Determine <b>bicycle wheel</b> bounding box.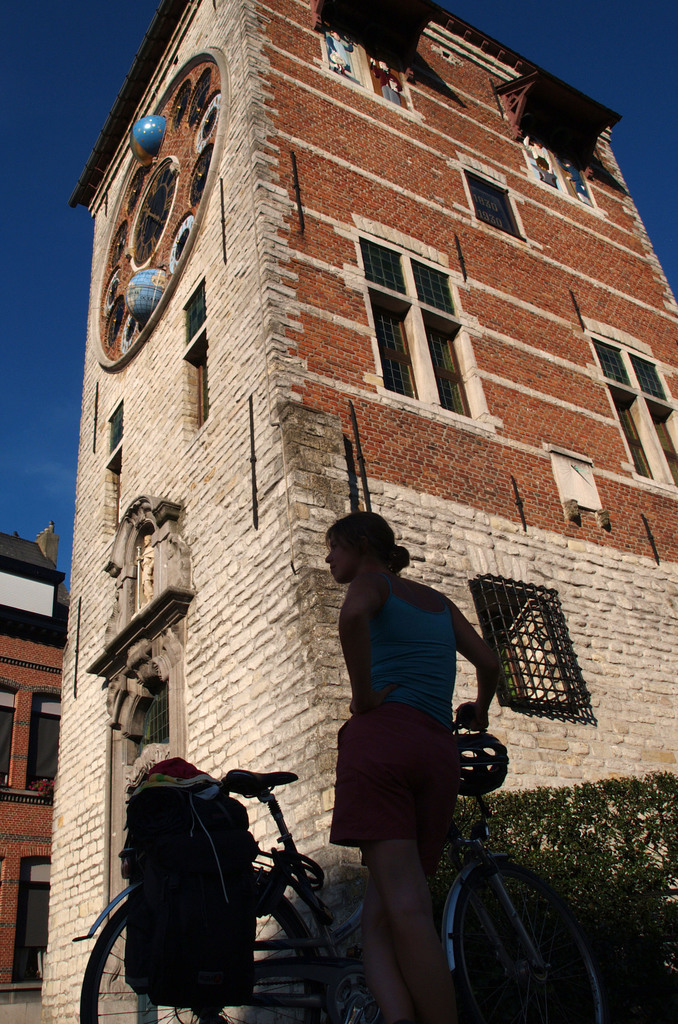
Determined: x1=81 y1=895 x2=329 y2=1023.
